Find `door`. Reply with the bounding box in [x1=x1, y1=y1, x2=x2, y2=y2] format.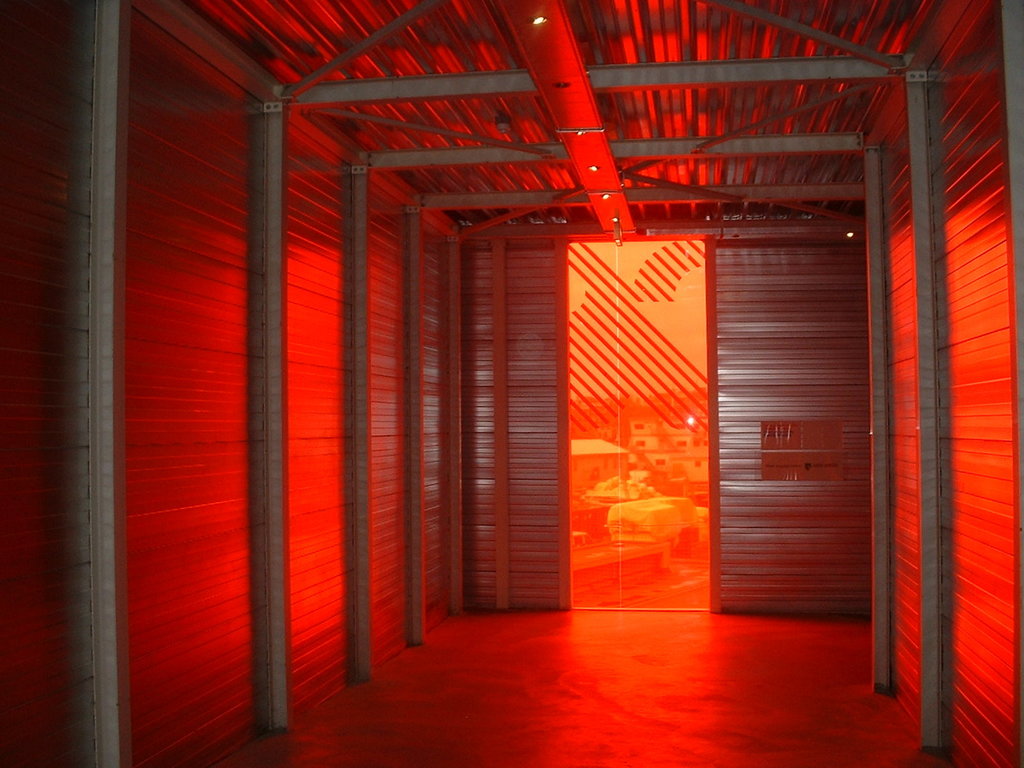
[x1=700, y1=121, x2=915, y2=687].
